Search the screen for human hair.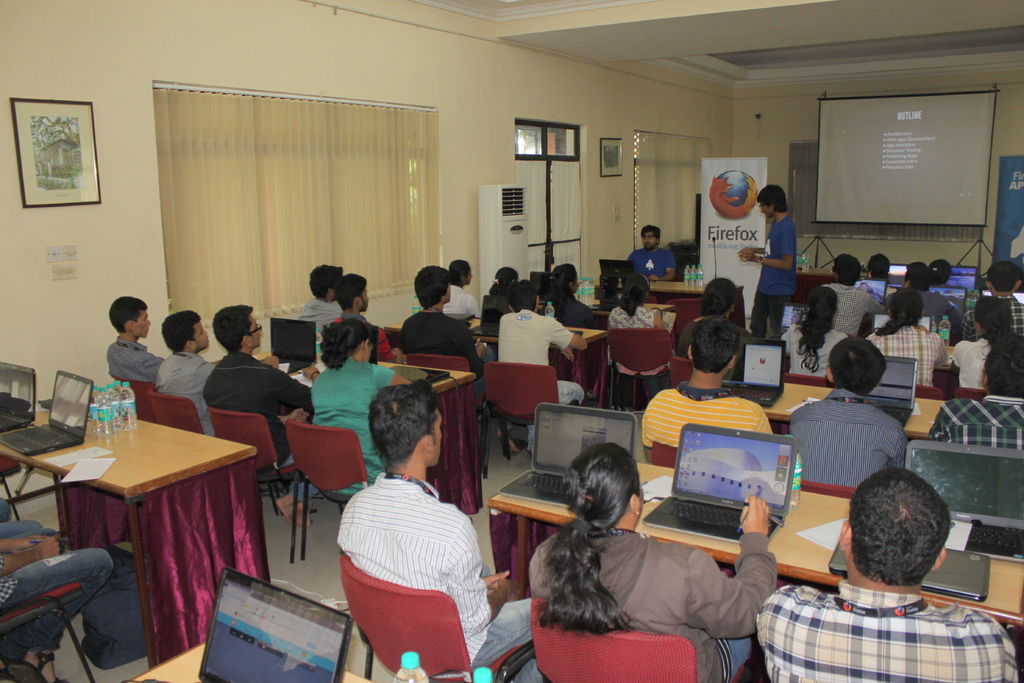
Found at <bbox>869, 254, 890, 277</bbox>.
